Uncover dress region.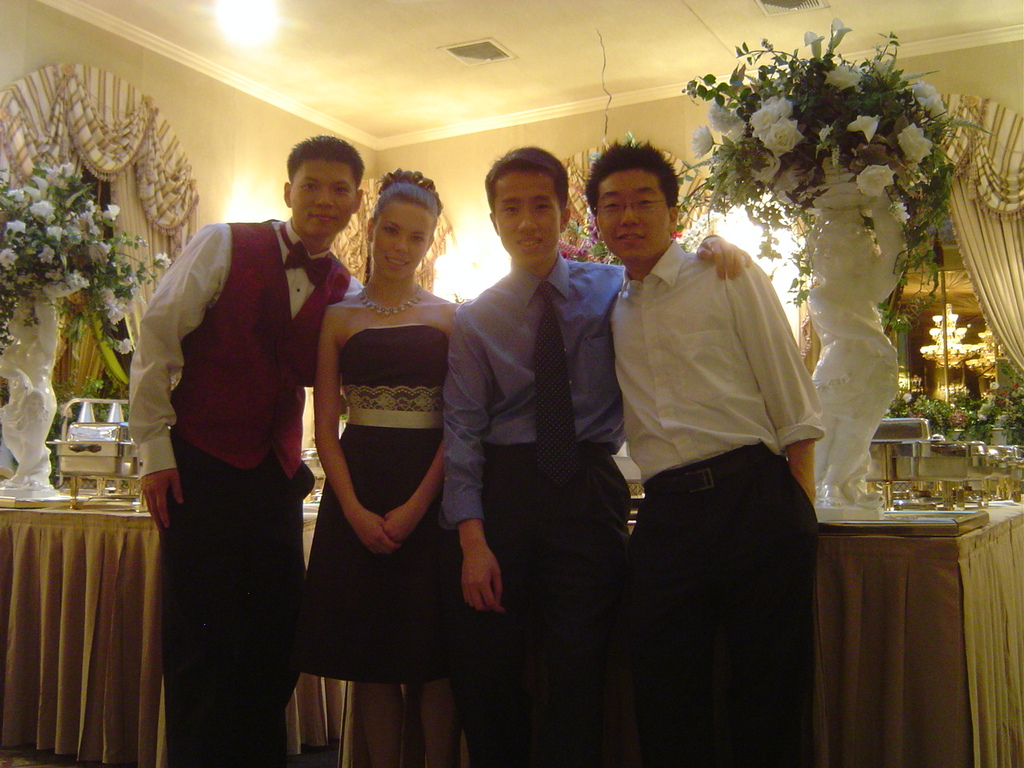
Uncovered: 292,326,465,677.
